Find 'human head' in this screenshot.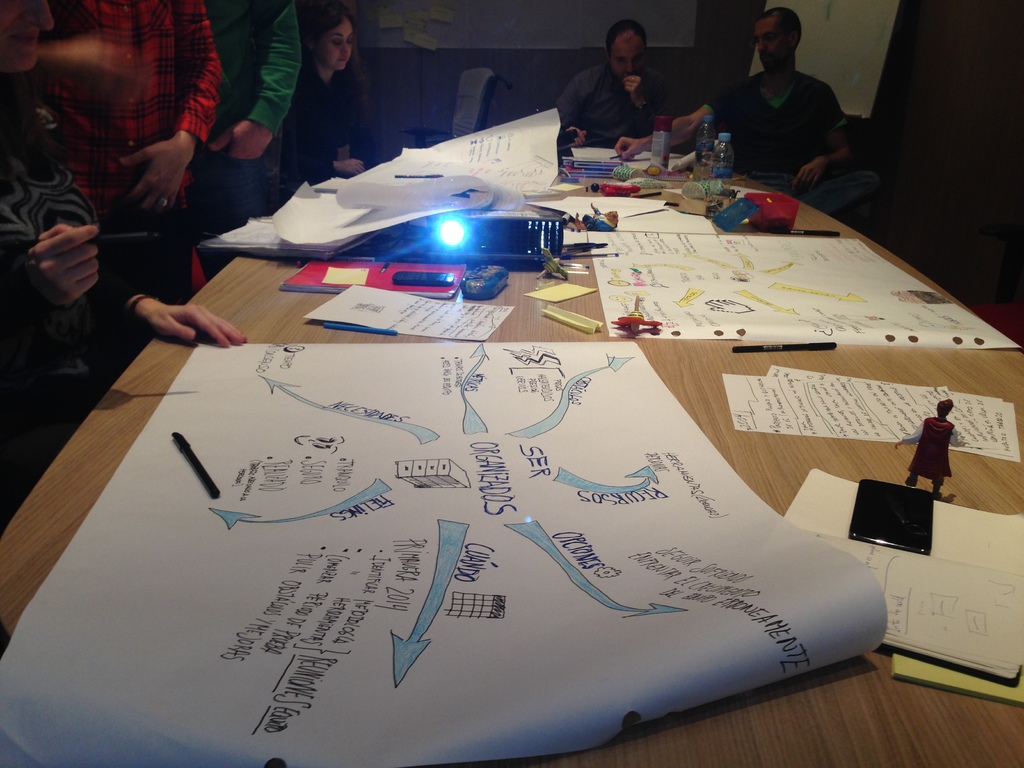
The bounding box for 'human head' is box(300, 0, 361, 72).
